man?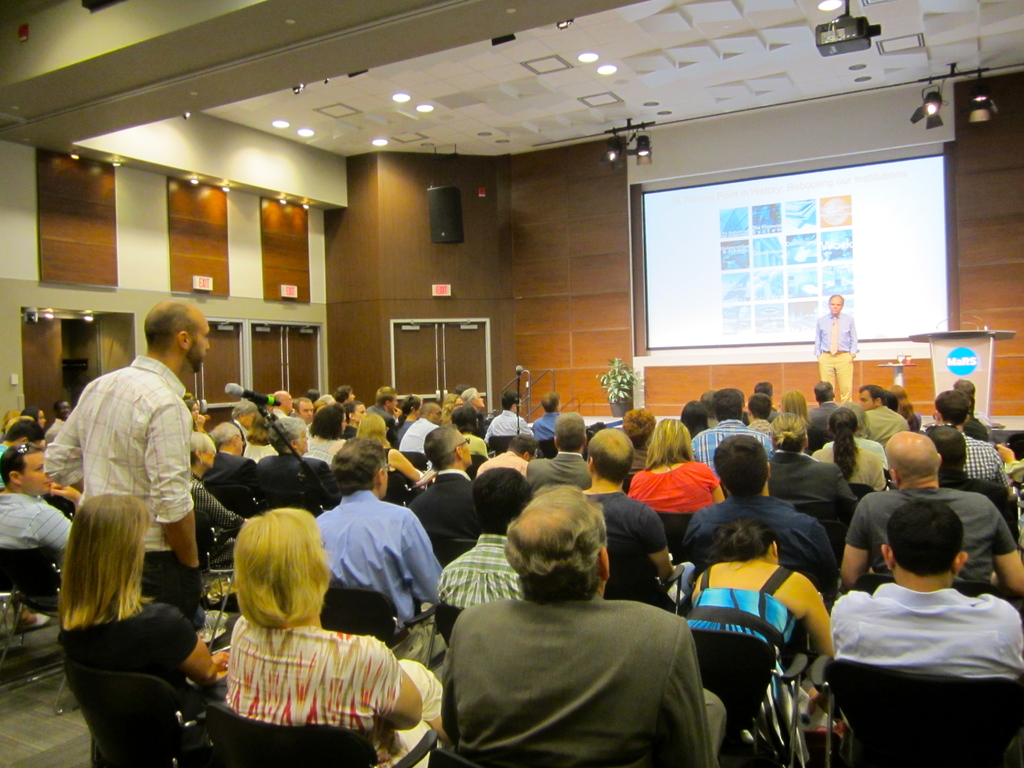
bbox=(406, 428, 488, 544)
